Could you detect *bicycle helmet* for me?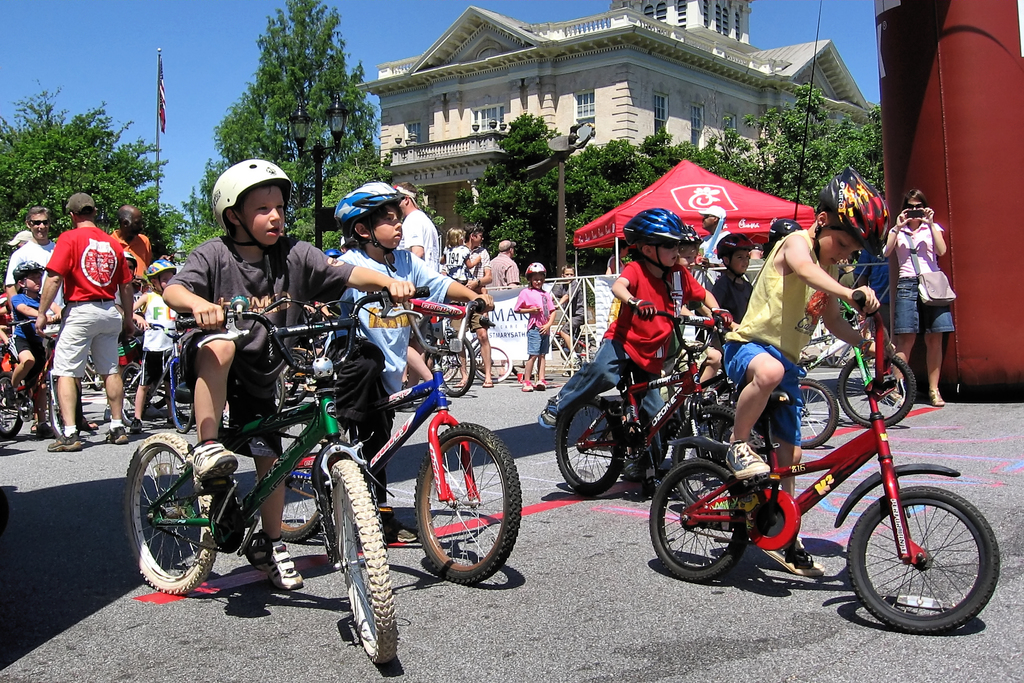
Detection result: pyautogui.locateOnScreen(124, 251, 137, 283).
